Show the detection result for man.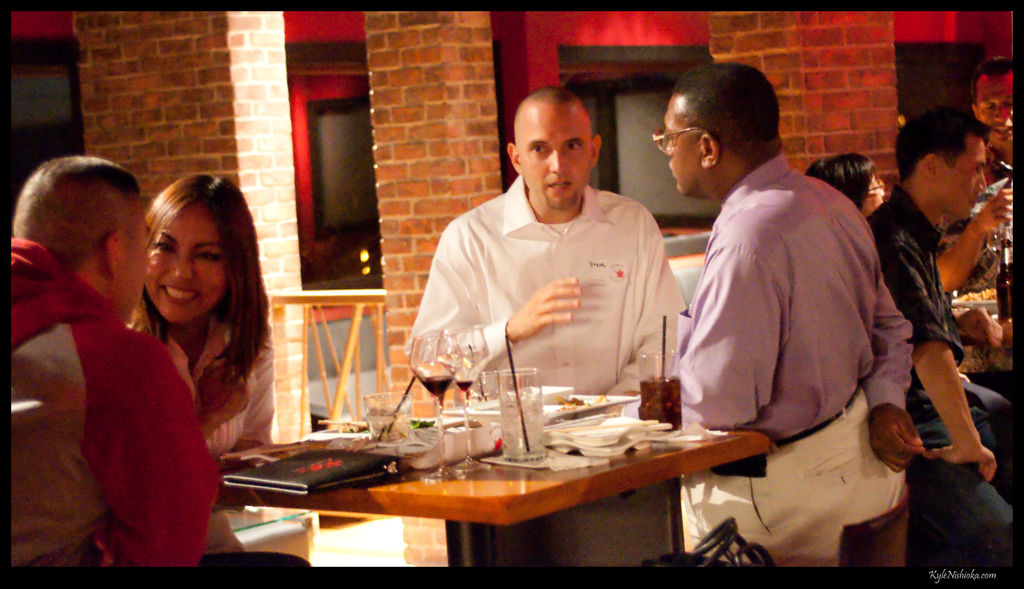
bbox=(952, 56, 1016, 264).
